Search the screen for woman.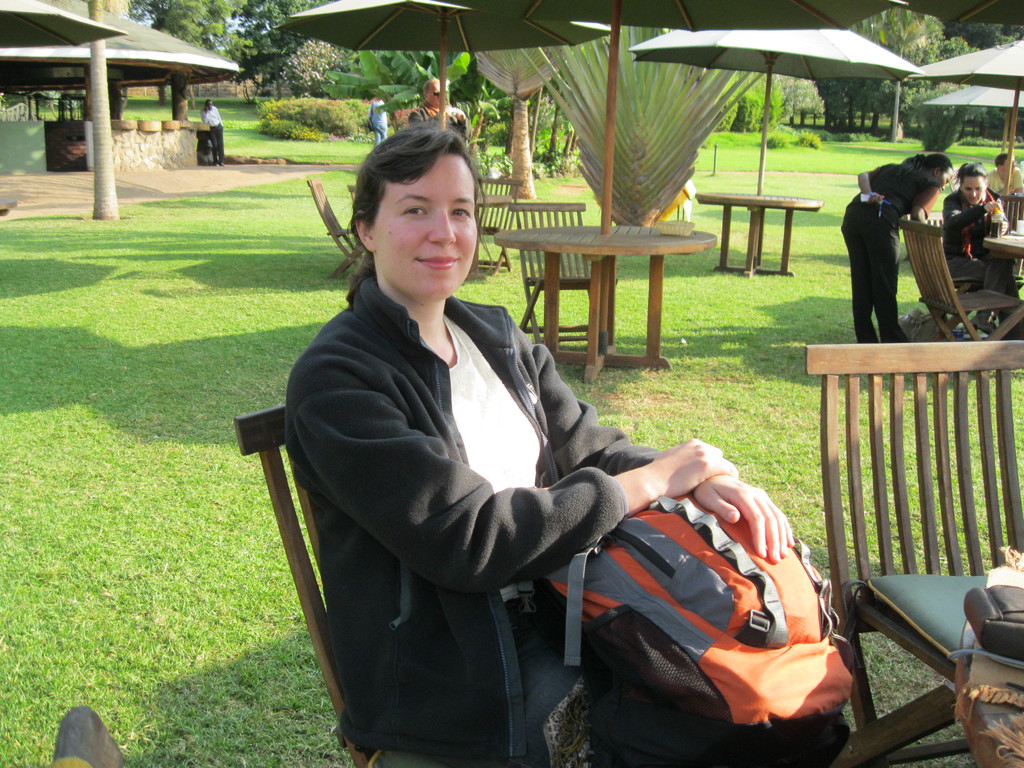
Found at <box>282,131,796,764</box>.
